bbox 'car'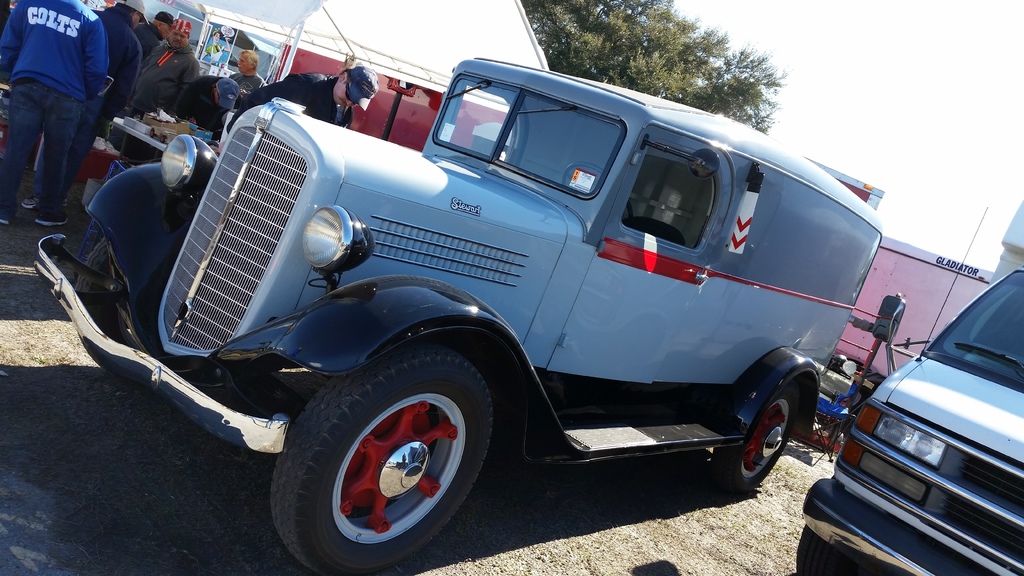
crop(804, 266, 1023, 575)
